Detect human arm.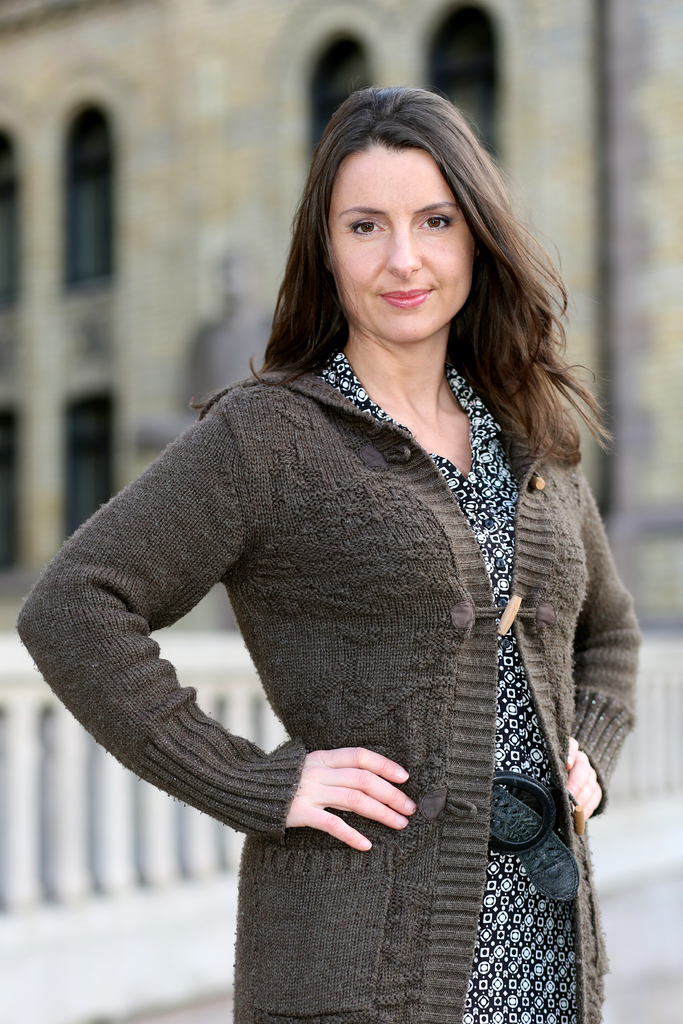
Detected at select_region(45, 415, 346, 884).
